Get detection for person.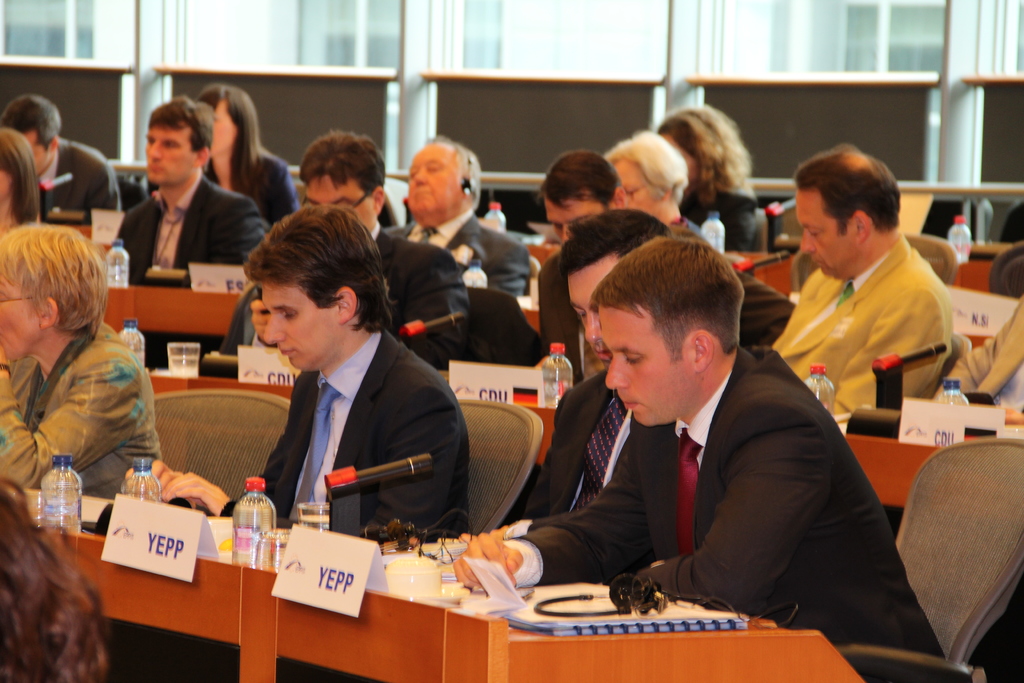
Detection: bbox=[639, 104, 771, 252].
